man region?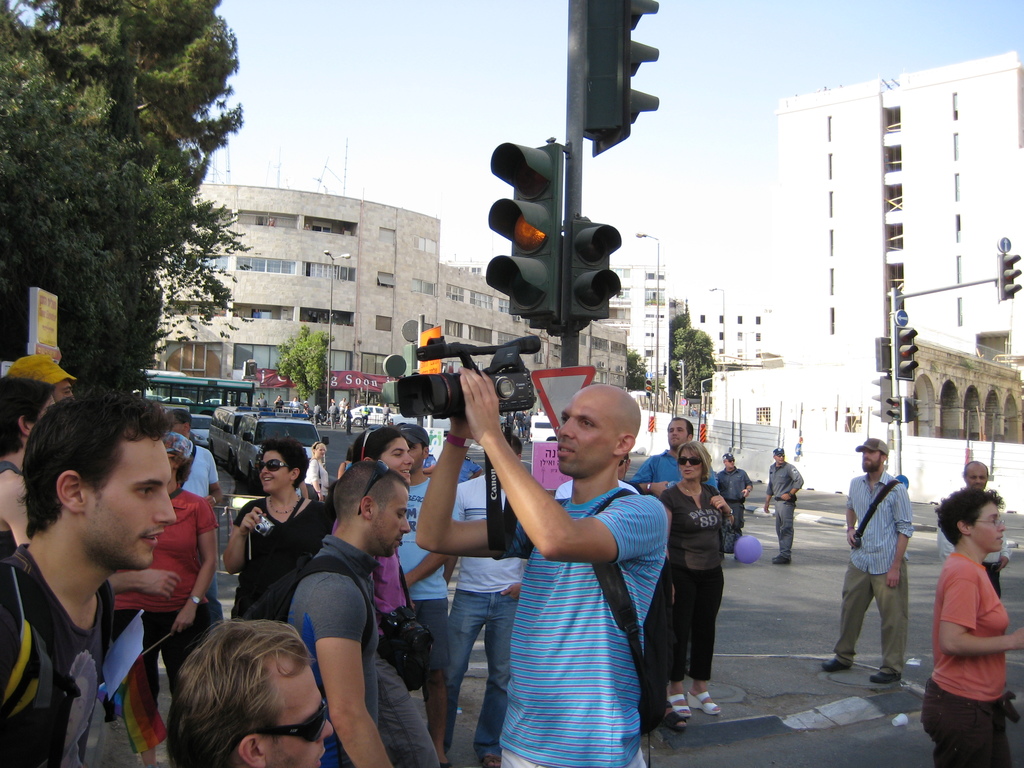
[287,460,410,767]
